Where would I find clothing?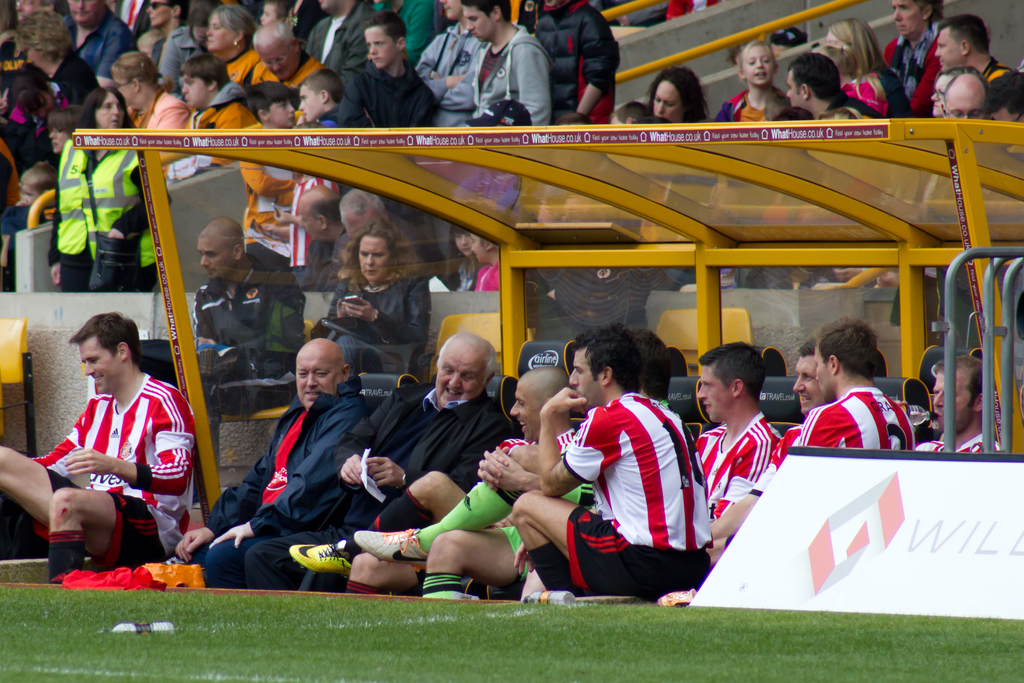
At detection(837, 73, 893, 113).
